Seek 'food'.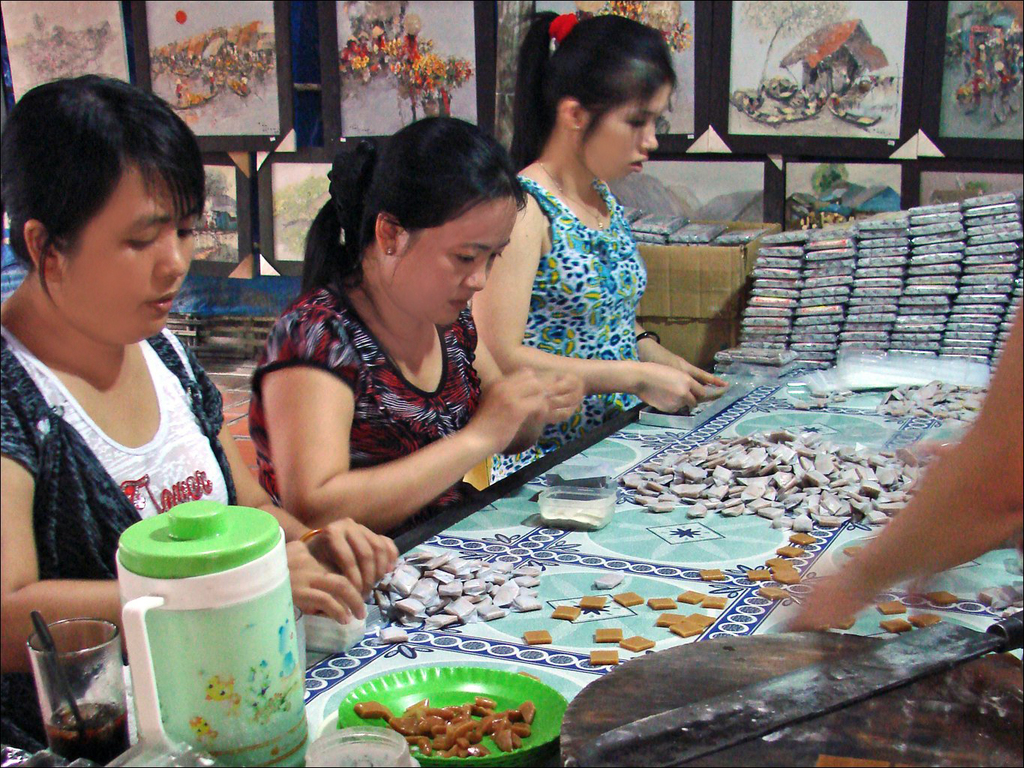
<box>792,534,817,545</box>.
